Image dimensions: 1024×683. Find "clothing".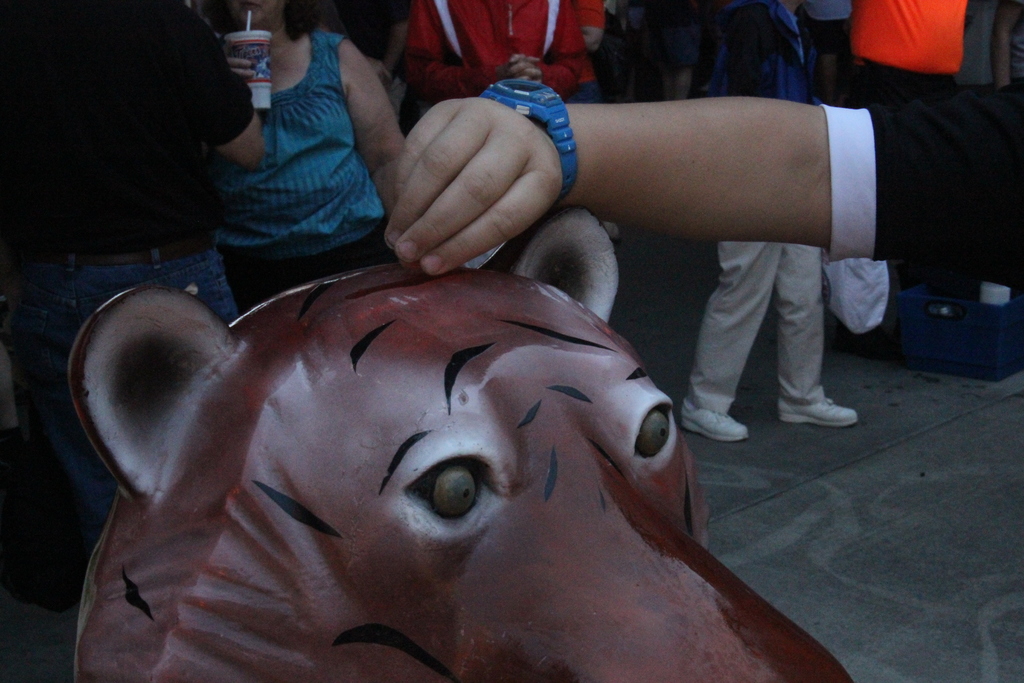
left=218, top=31, right=391, bottom=311.
